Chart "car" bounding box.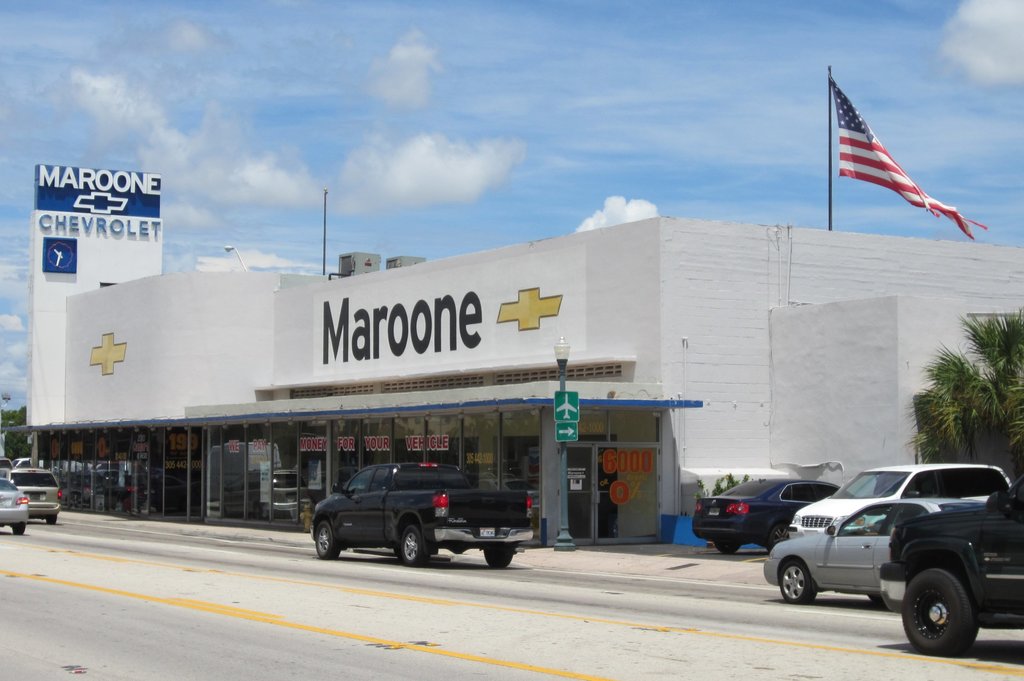
Charted: <box>303,459,538,575</box>.
